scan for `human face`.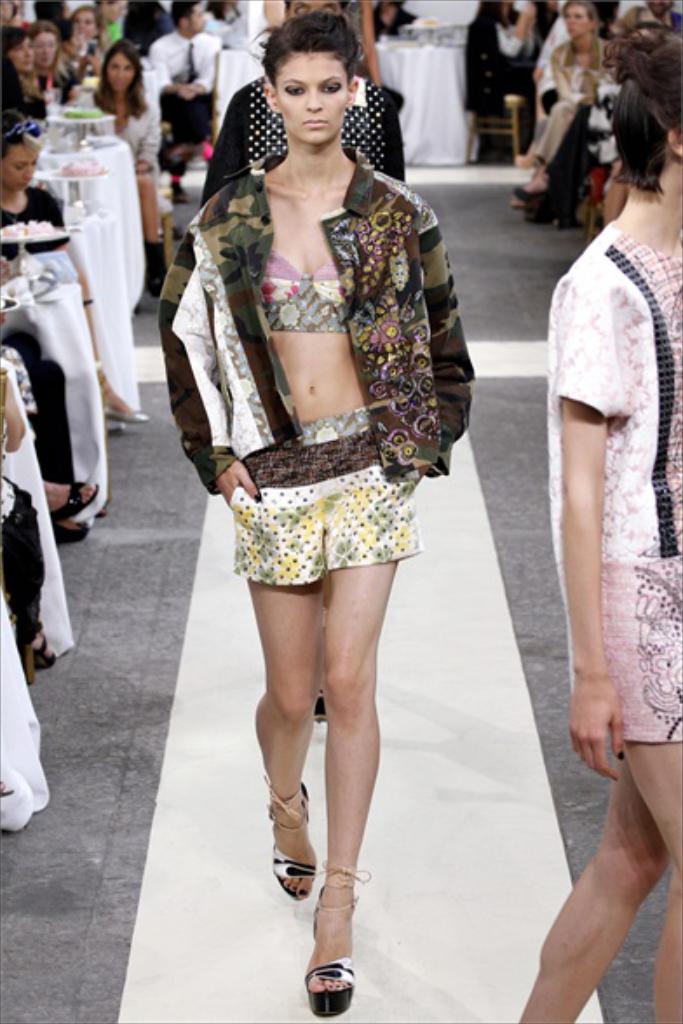
Scan result: <region>277, 54, 340, 145</region>.
